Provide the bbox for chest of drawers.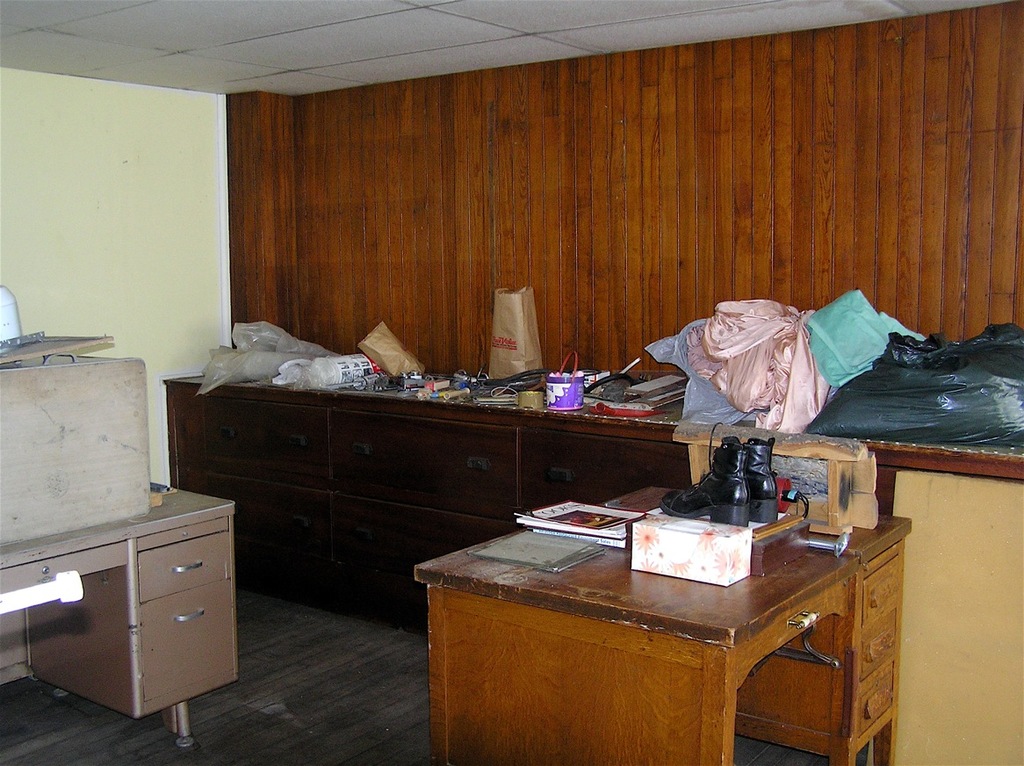
0/478/242/750.
